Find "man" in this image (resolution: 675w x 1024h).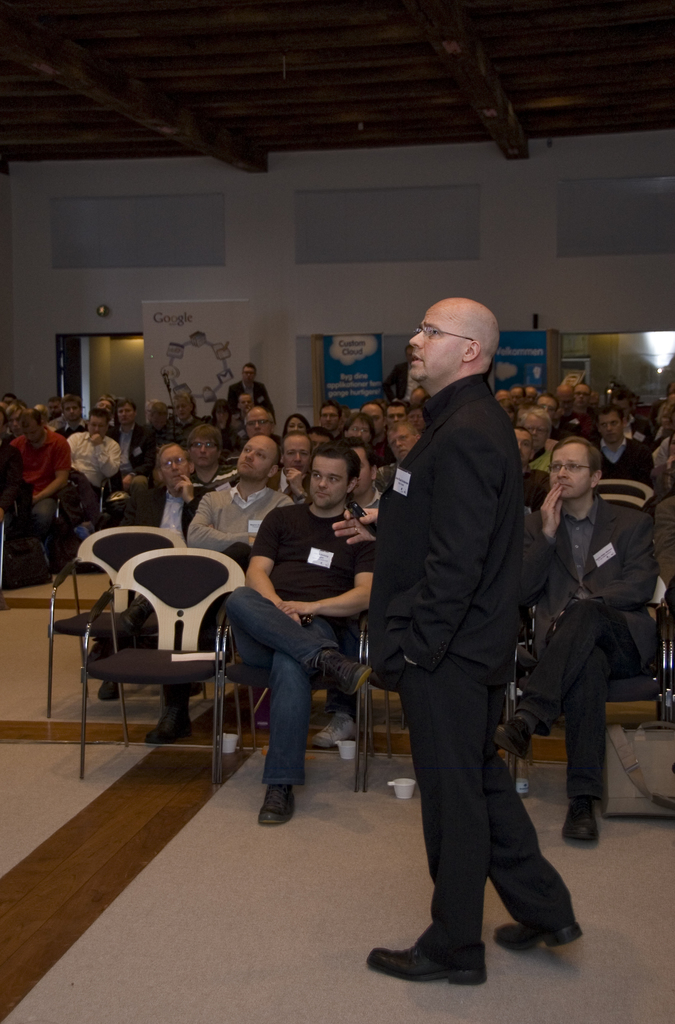
[591,407,657,519].
